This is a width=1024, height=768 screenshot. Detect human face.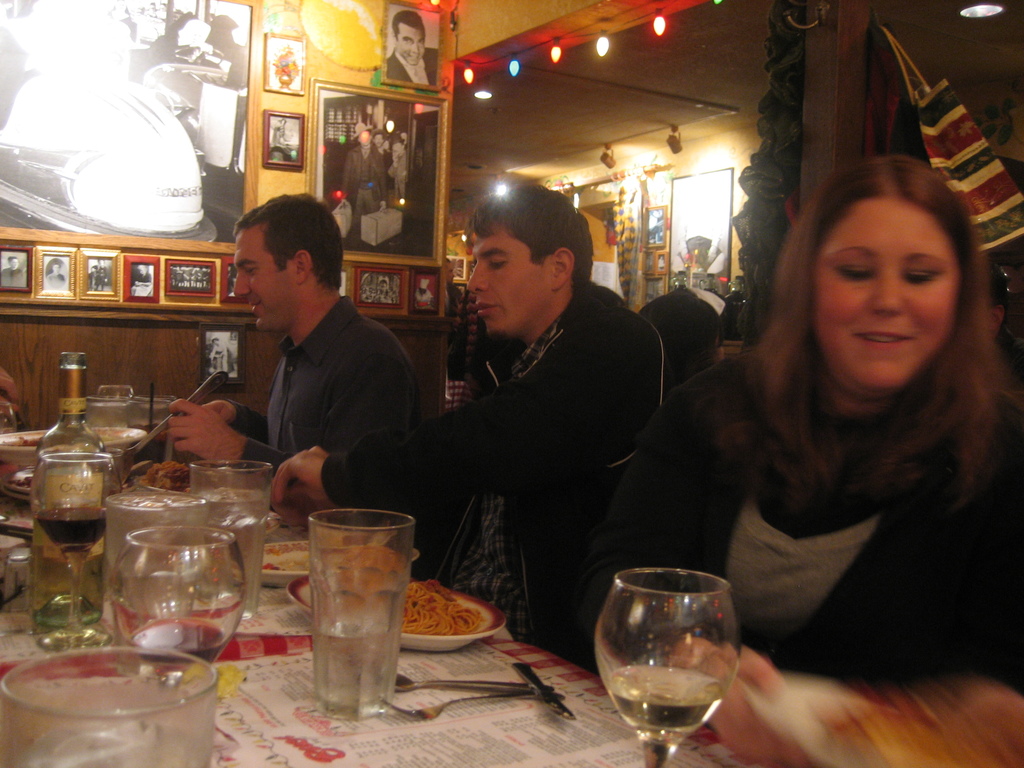
bbox=(461, 213, 552, 335).
